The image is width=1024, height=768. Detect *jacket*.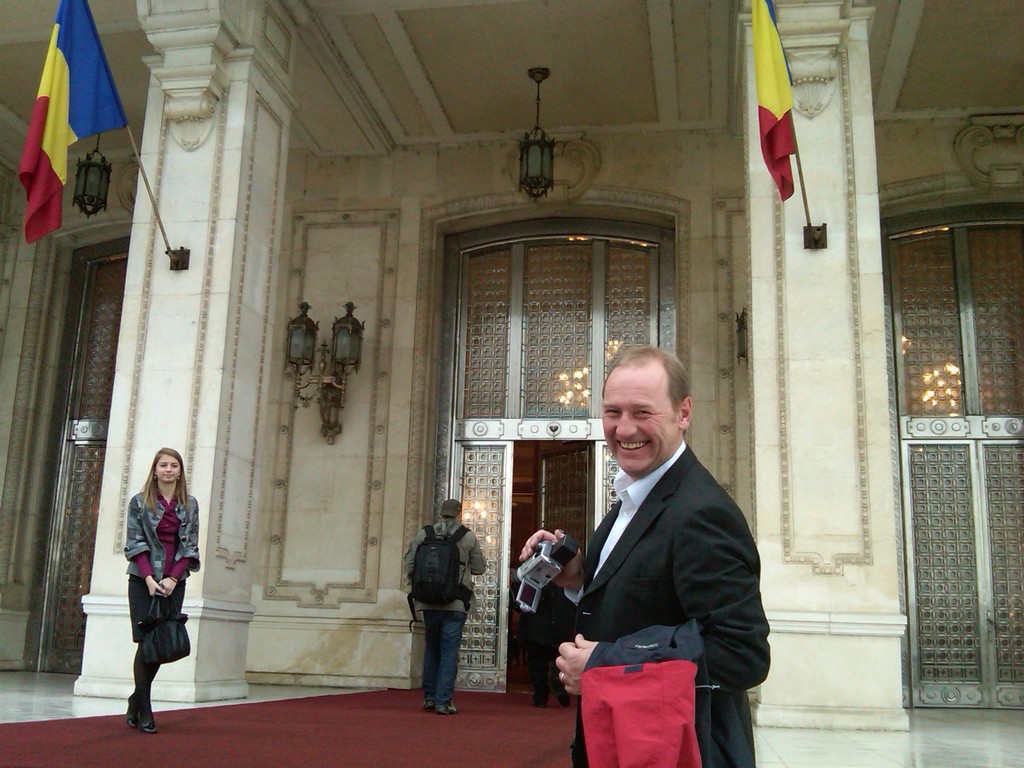
Detection: 127,498,196,580.
